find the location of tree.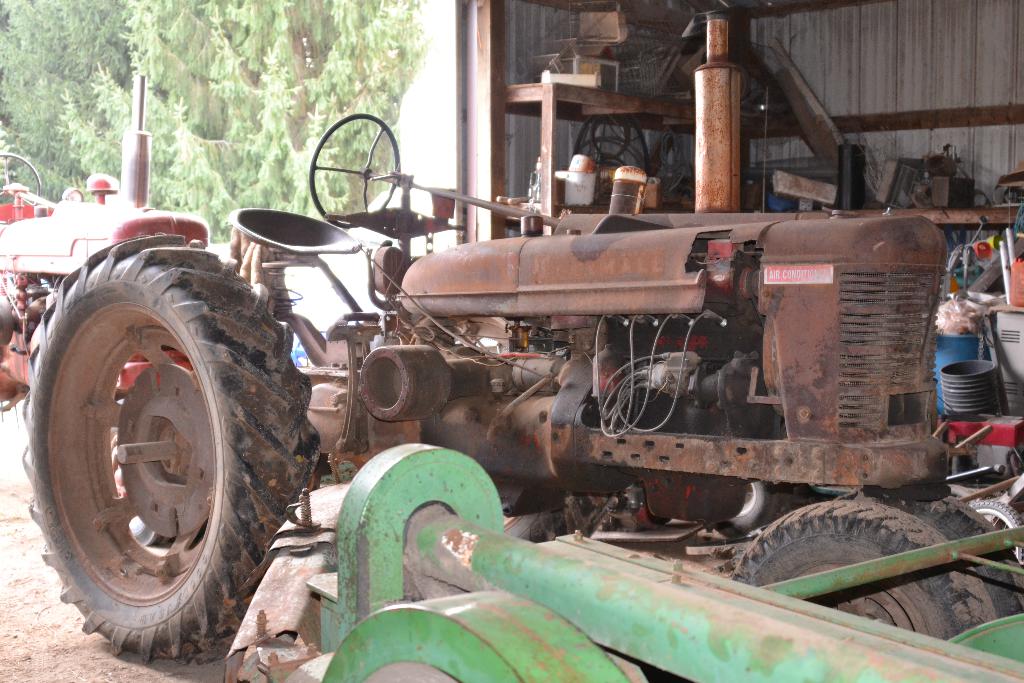
Location: box(123, 0, 444, 242).
